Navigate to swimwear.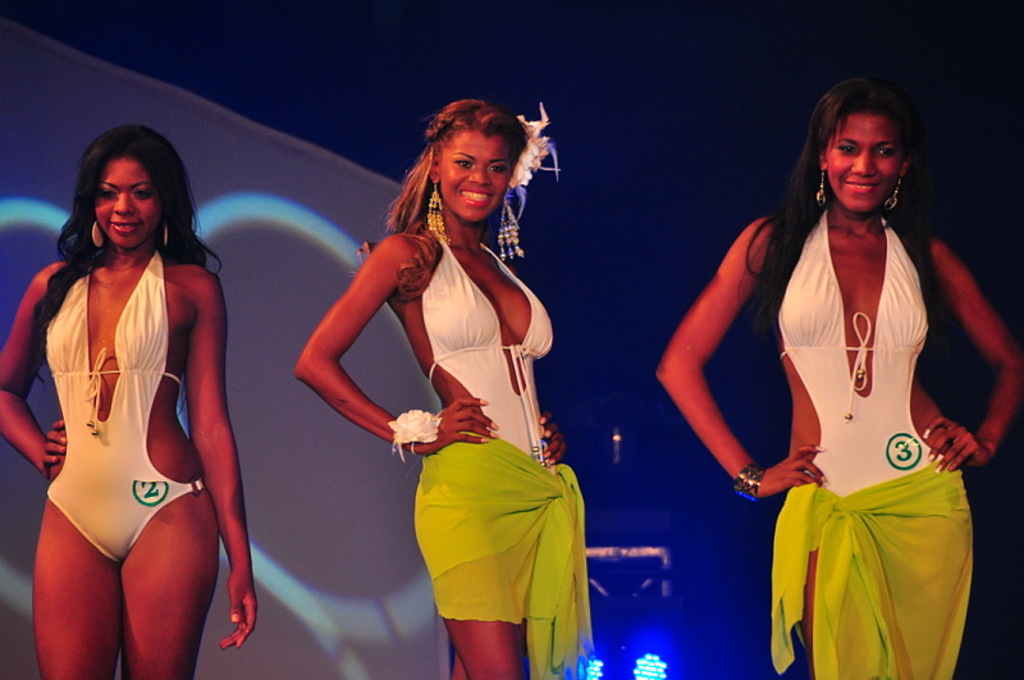
Navigation target: bbox=(420, 224, 554, 475).
